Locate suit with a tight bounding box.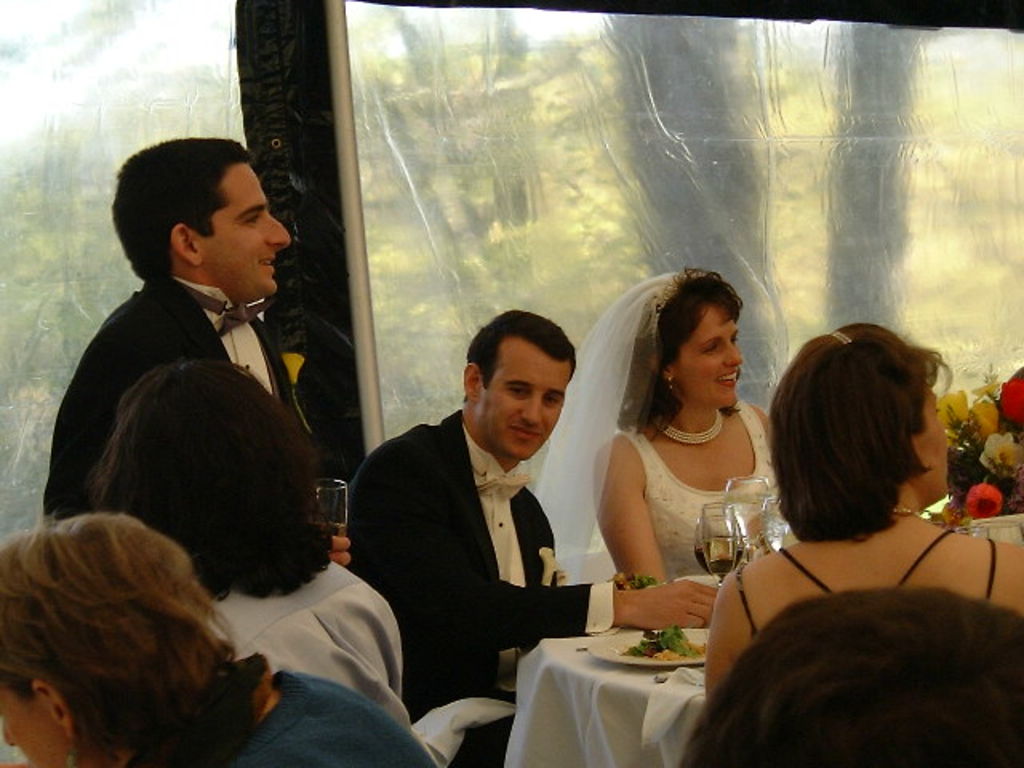
BBox(42, 269, 314, 544).
